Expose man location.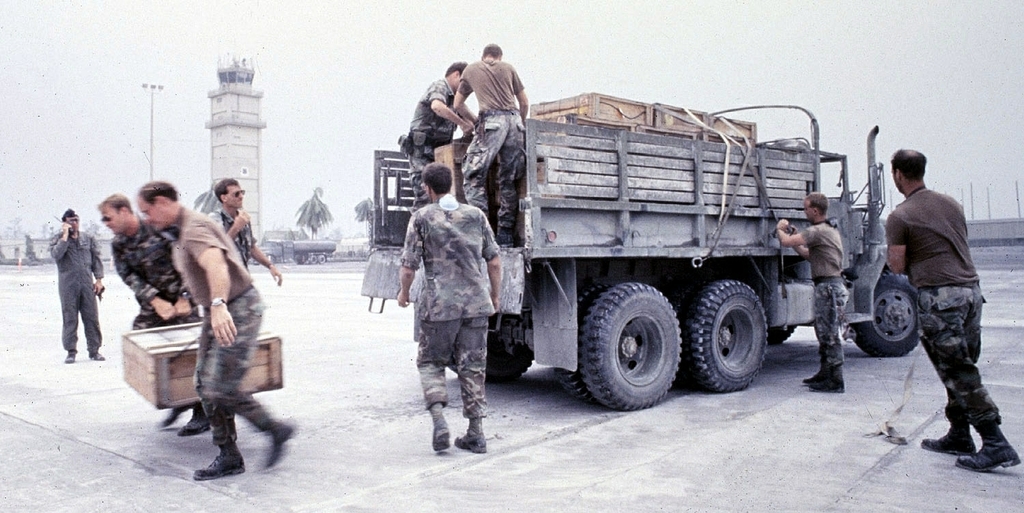
Exposed at BBox(48, 205, 103, 363).
